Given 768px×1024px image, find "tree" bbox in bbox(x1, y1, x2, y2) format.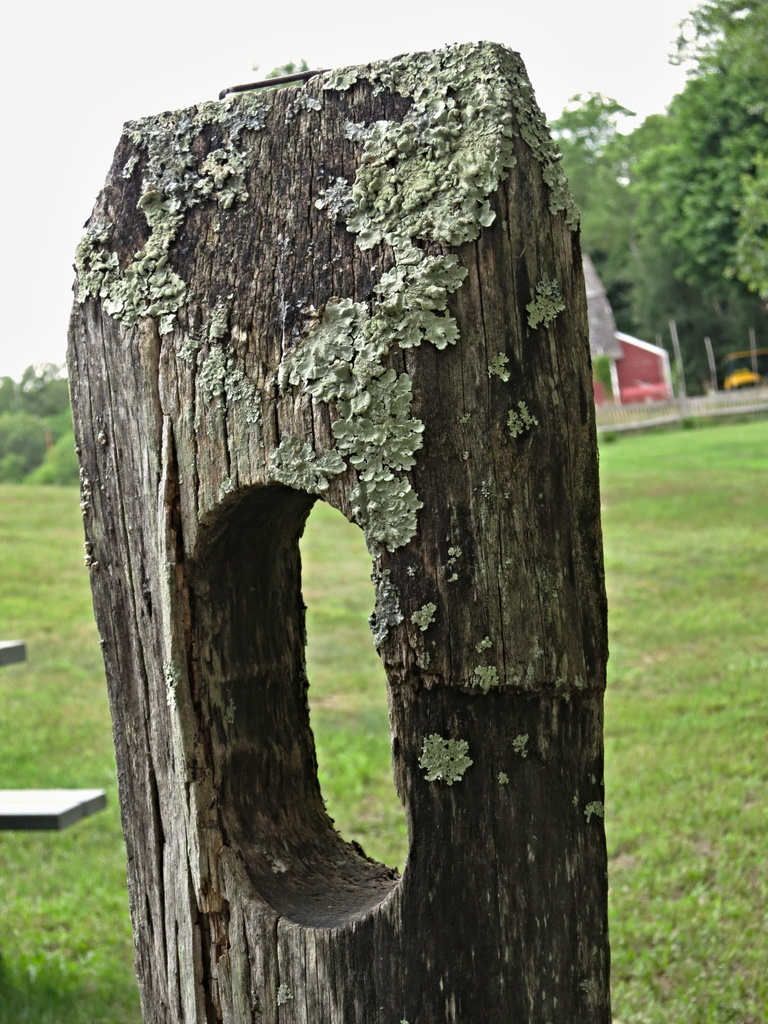
bbox(15, 356, 79, 440).
